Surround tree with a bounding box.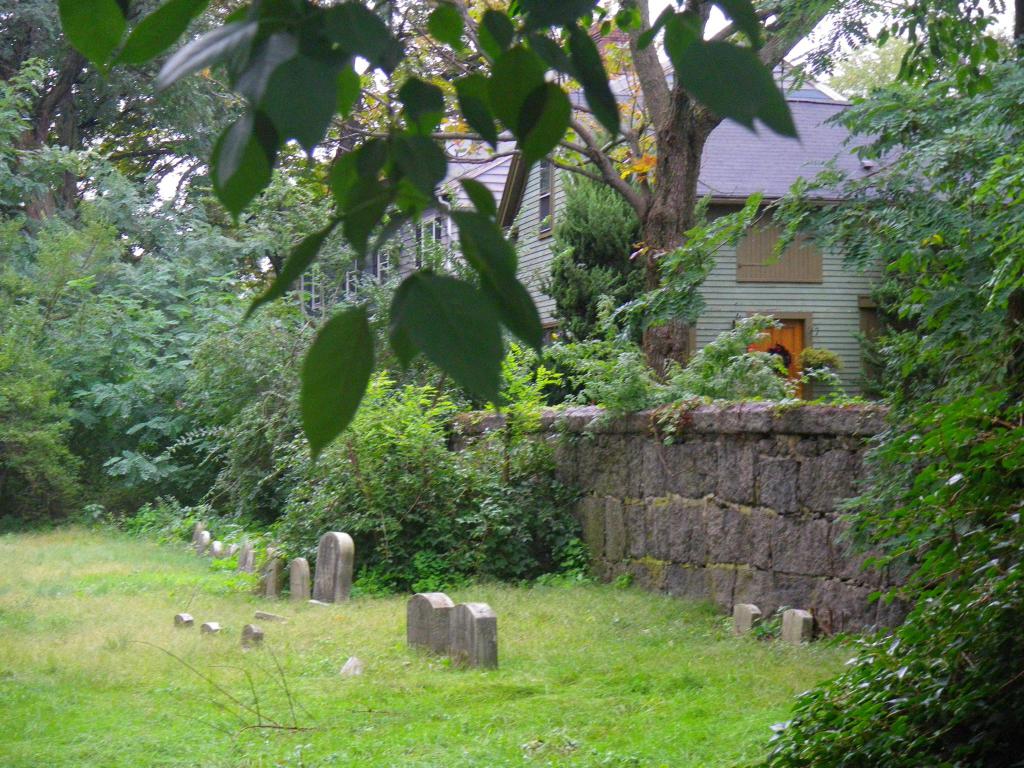
[534, 127, 657, 397].
